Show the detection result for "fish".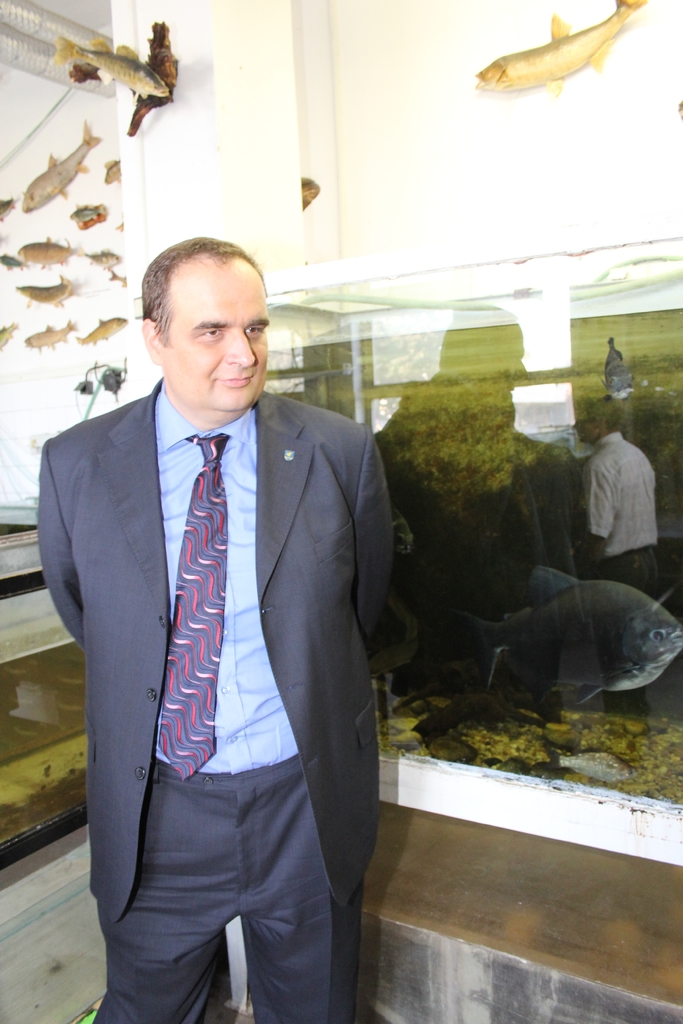
{"left": 50, "top": 34, "right": 173, "bottom": 102}.
